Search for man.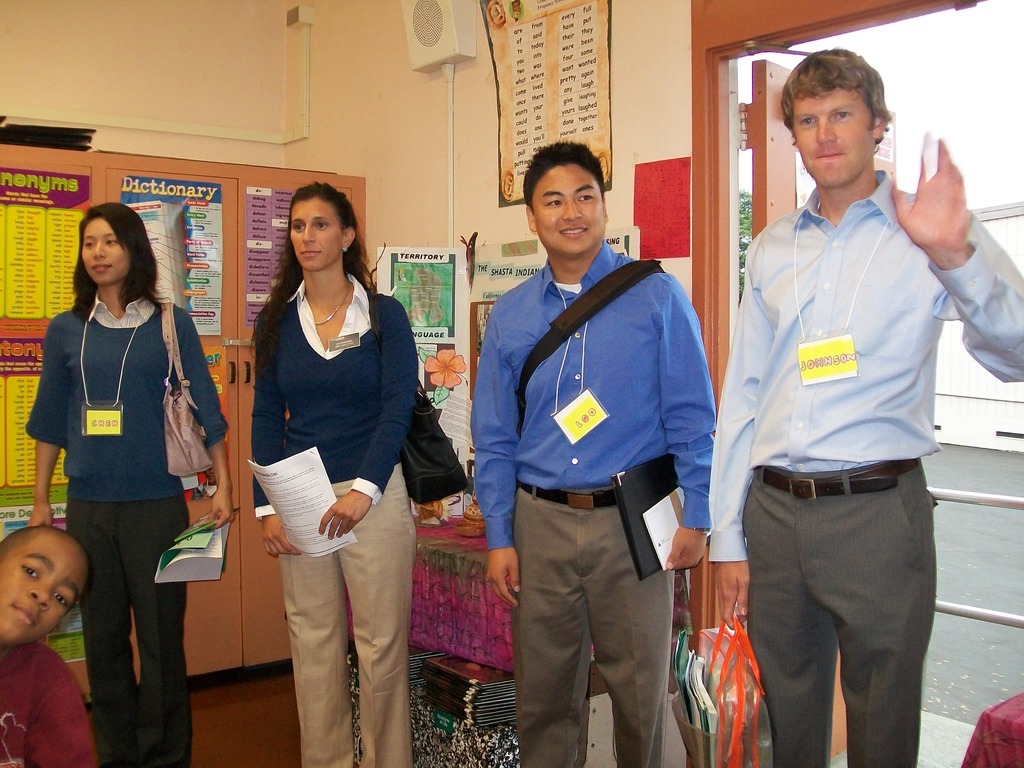
Found at bbox=(474, 138, 717, 767).
